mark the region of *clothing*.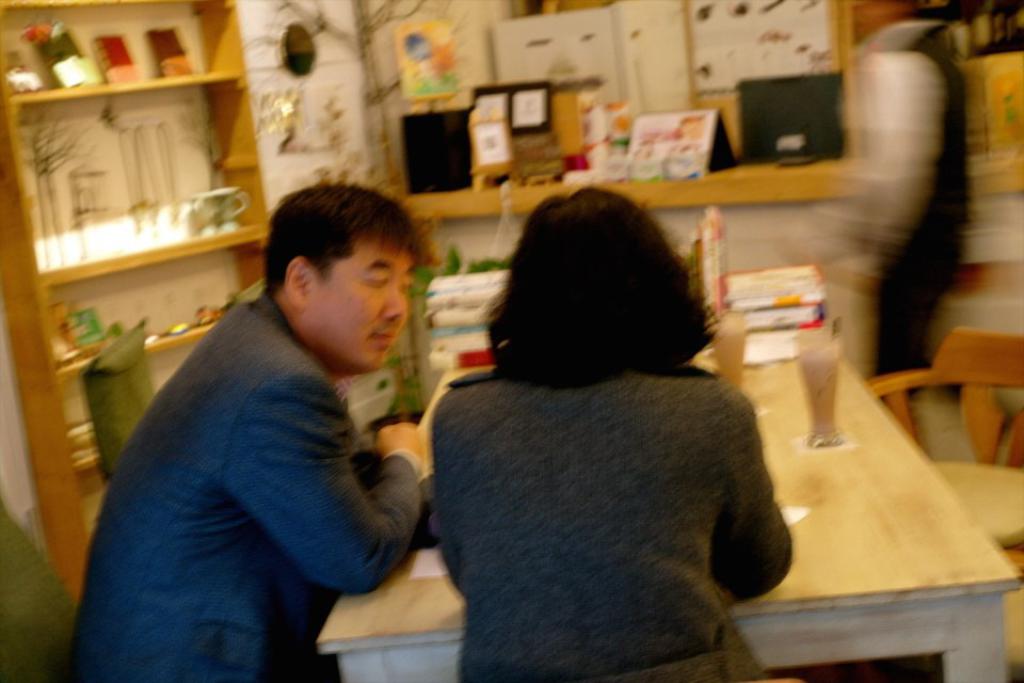
Region: crop(430, 368, 793, 682).
